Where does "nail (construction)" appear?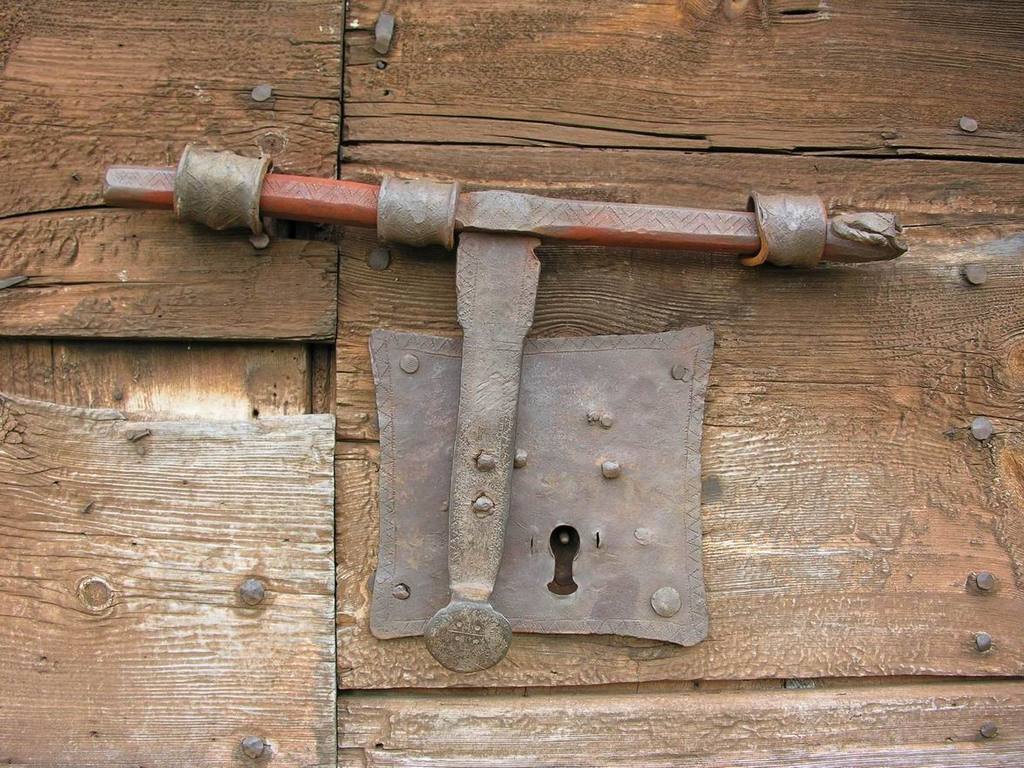
Appears at l=975, t=571, r=993, b=593.
